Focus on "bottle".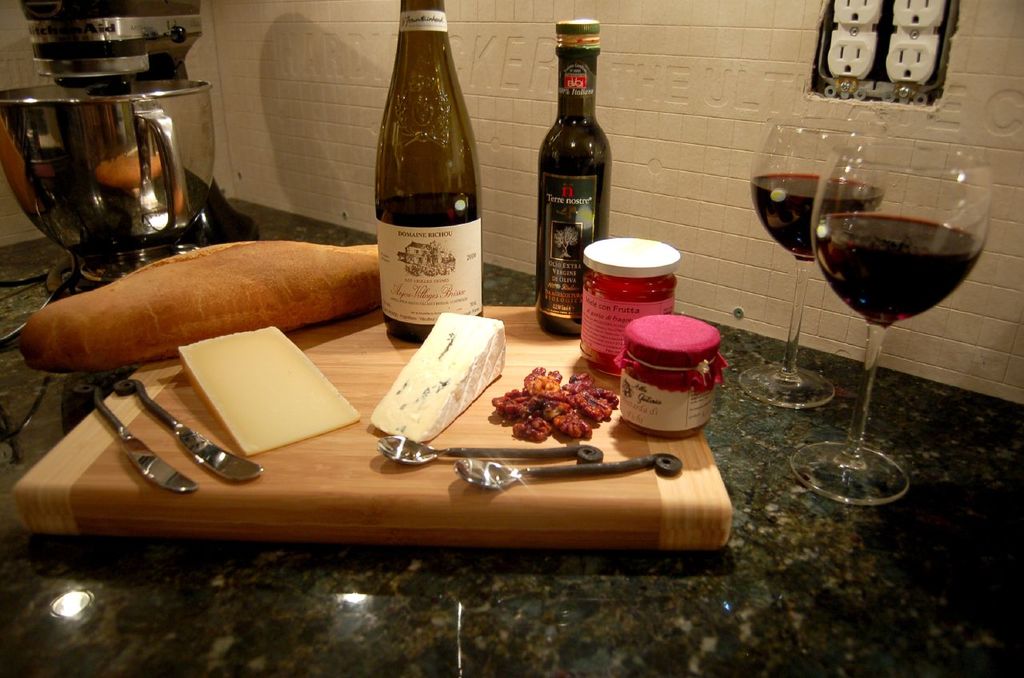
Focused at l=534, t=20, r=612, b=345.
